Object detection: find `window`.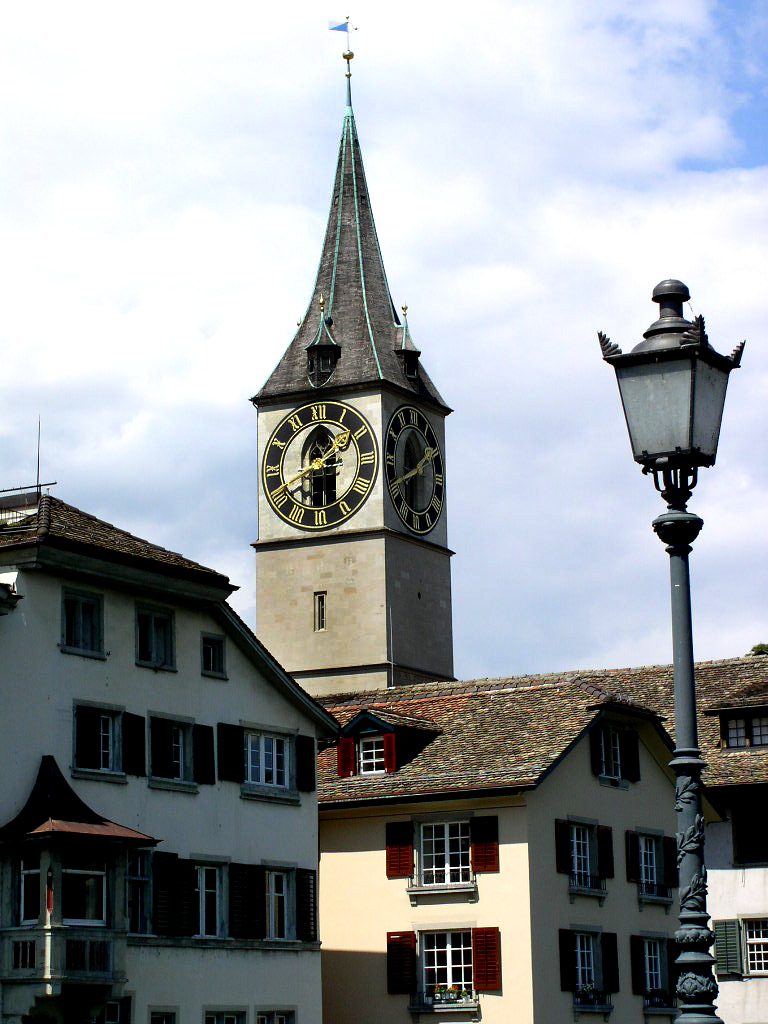
select_region(147, 848, 261, 945).
